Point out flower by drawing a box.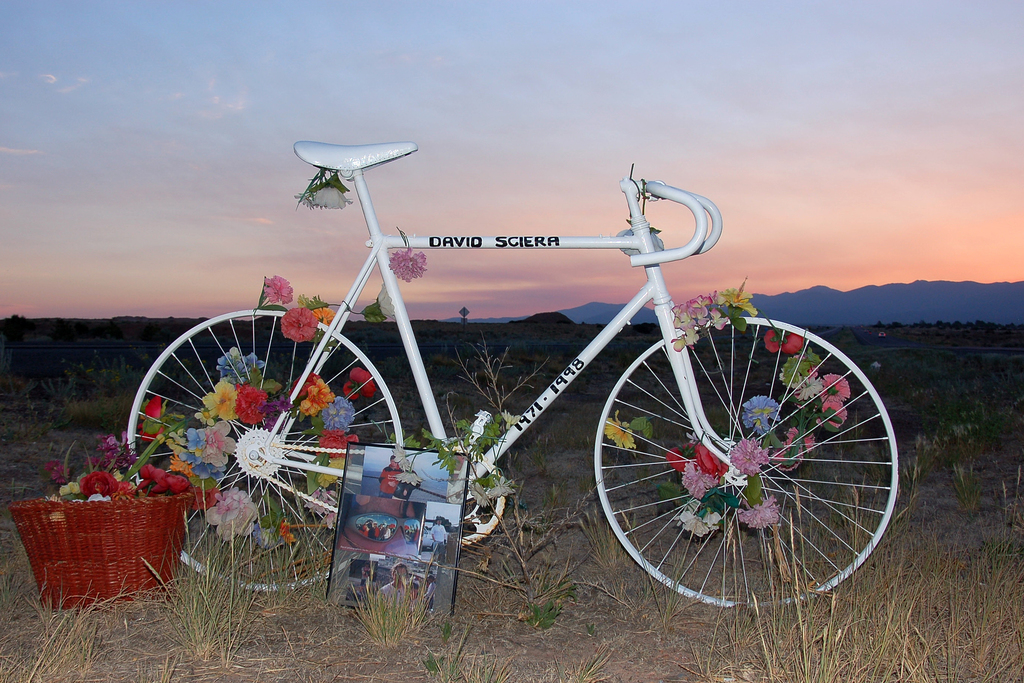
locate(391, 444, 412, 470).
